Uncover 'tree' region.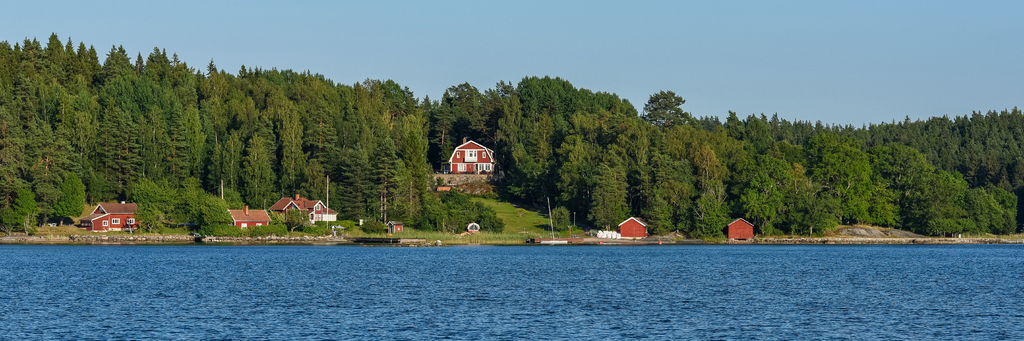
Uncovered: (x1=94, y1=47, x2=134, y2=91).
